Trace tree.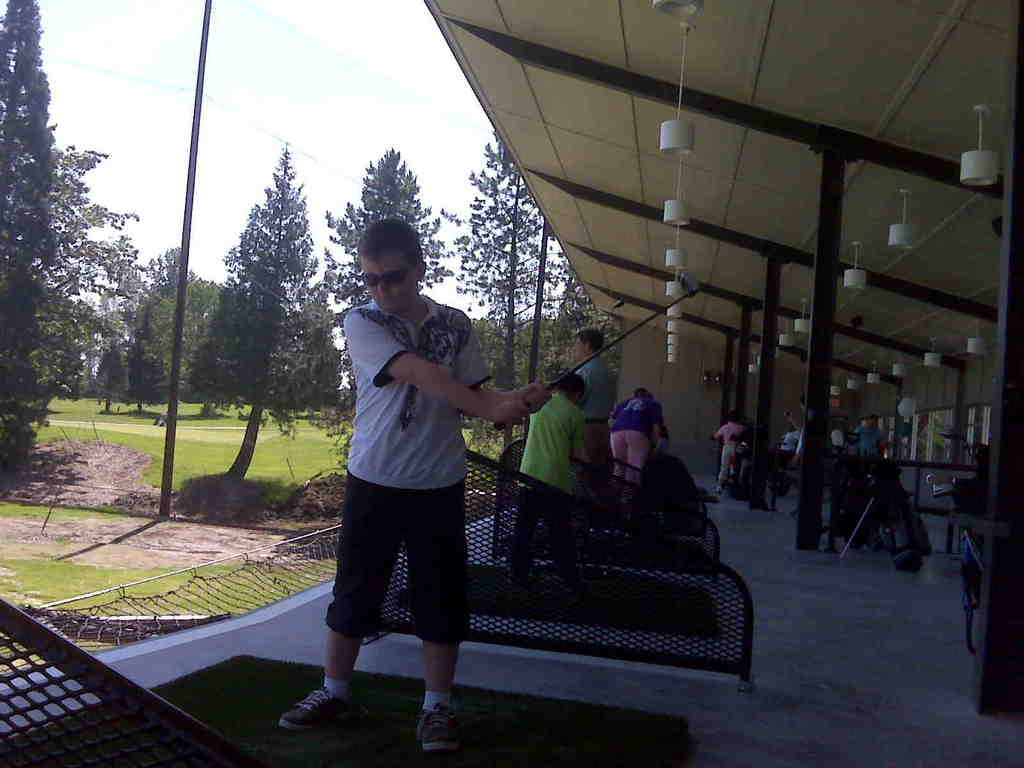
Traced to locate(0, 3, 157, 488).
